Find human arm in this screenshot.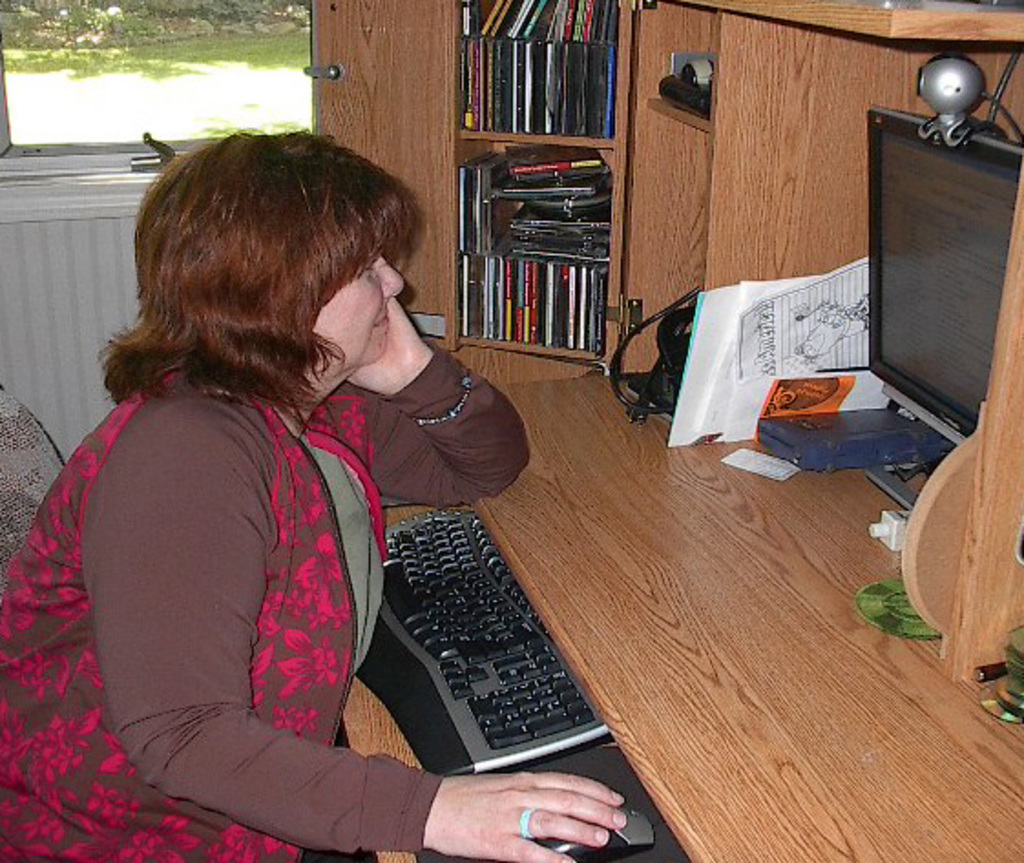
The bounding box for human arm is [119, 416, 436, 825].
